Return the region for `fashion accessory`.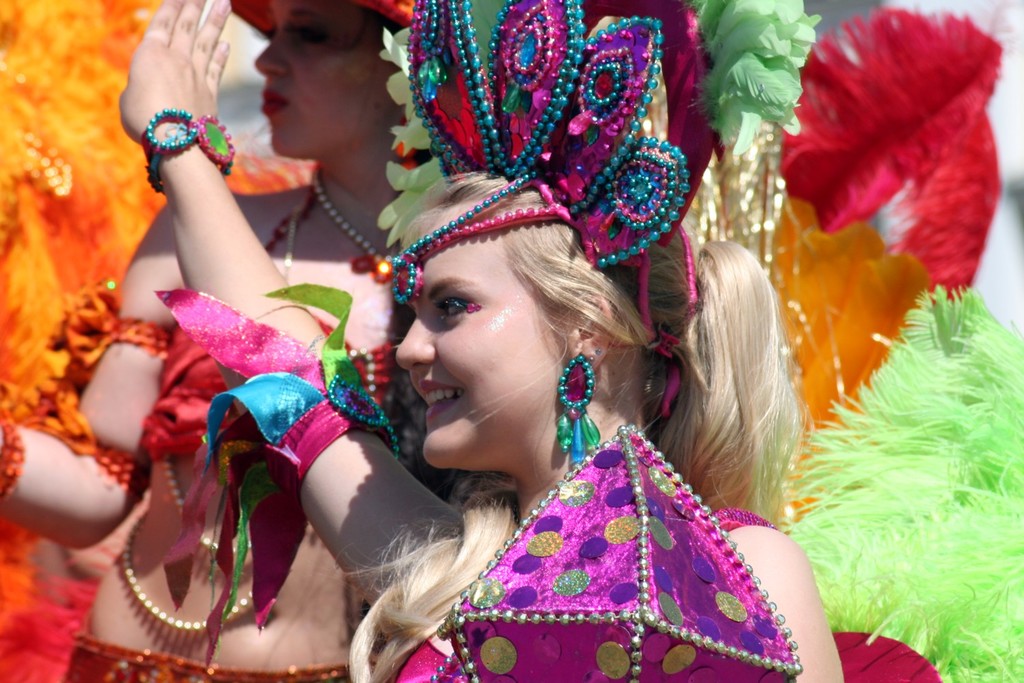
575,0,825,229.
